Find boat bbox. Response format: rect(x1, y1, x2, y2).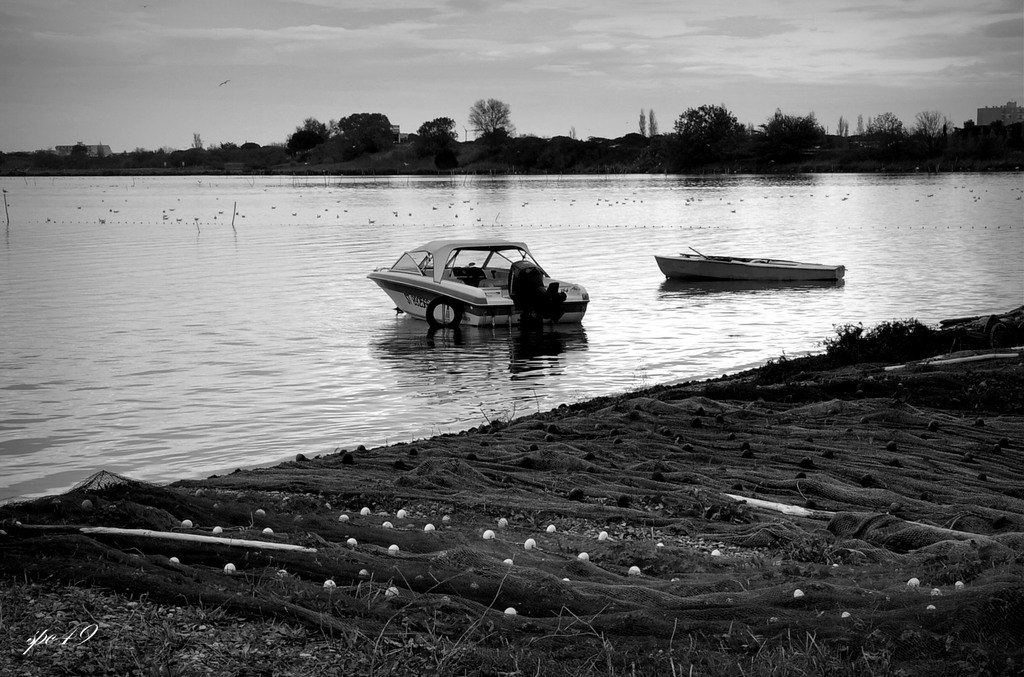
rect(653, 249, 840, 285).
